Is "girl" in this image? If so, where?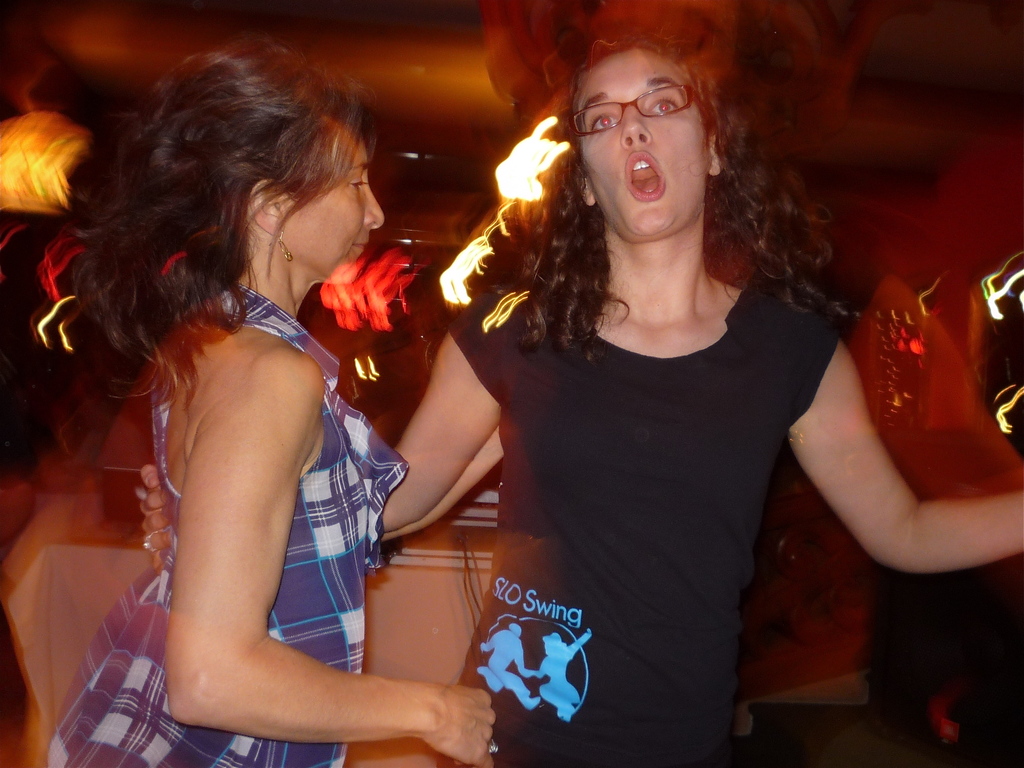
Yes, at [left=132, top=16, right=1023, bottom=767].
